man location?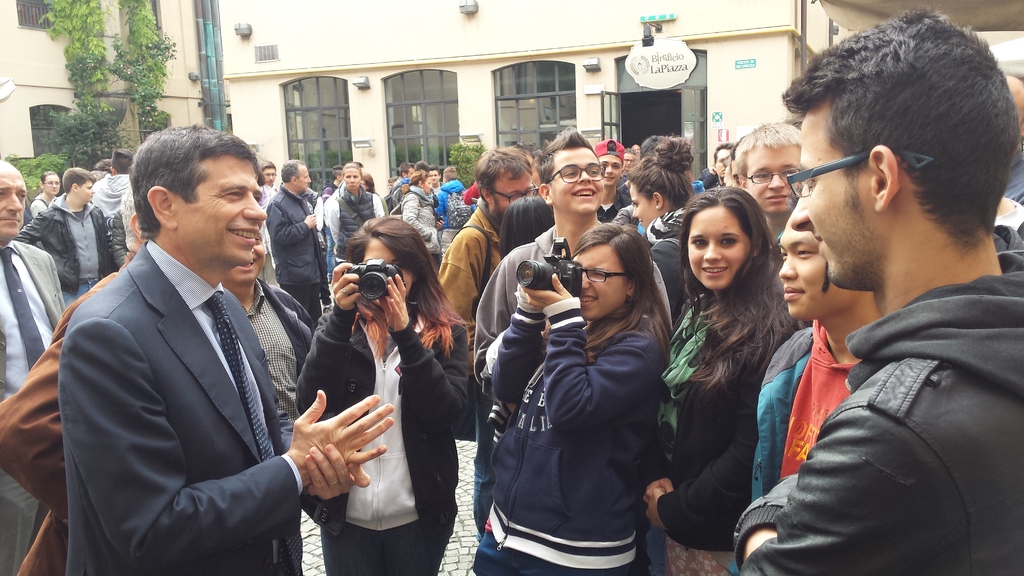
box=[472, 123, 673, 393]
